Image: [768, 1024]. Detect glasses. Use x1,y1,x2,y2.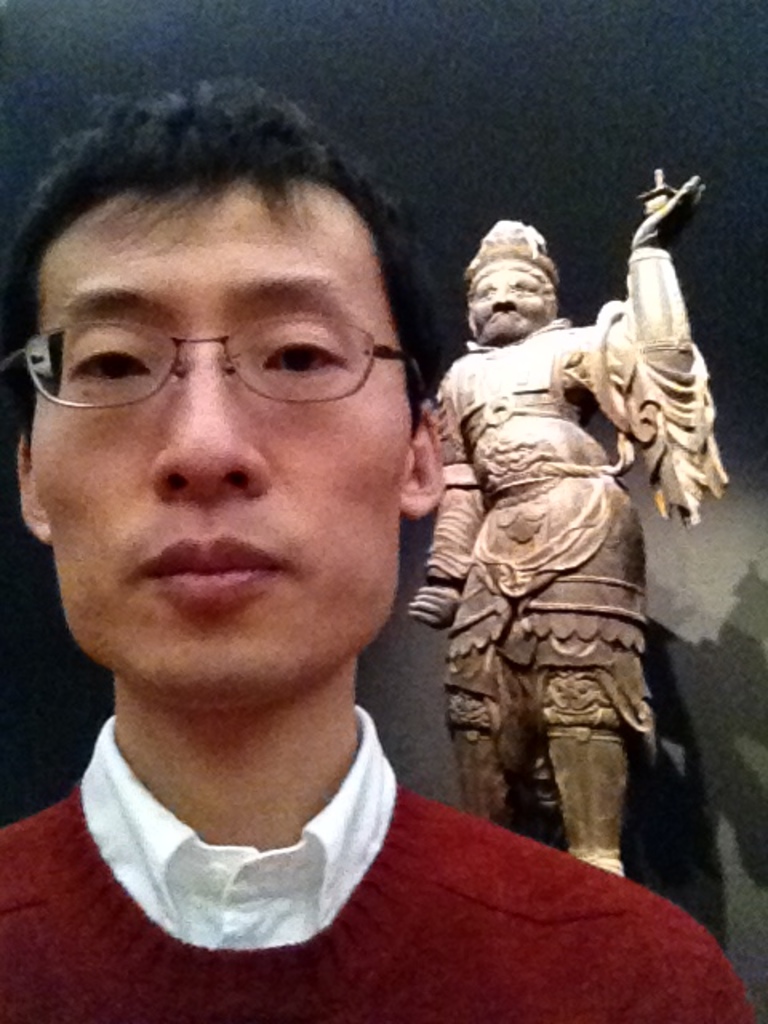
0,309,430,408.
